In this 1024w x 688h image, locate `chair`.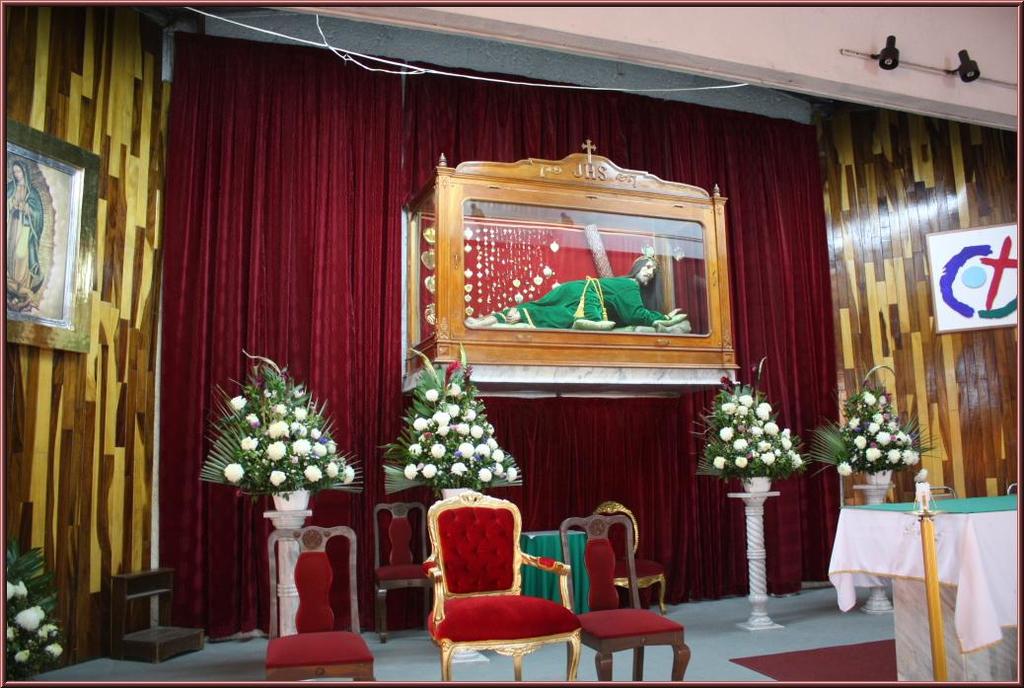
Bounding box: (left=411, top=497, right=577, bottom=687).
